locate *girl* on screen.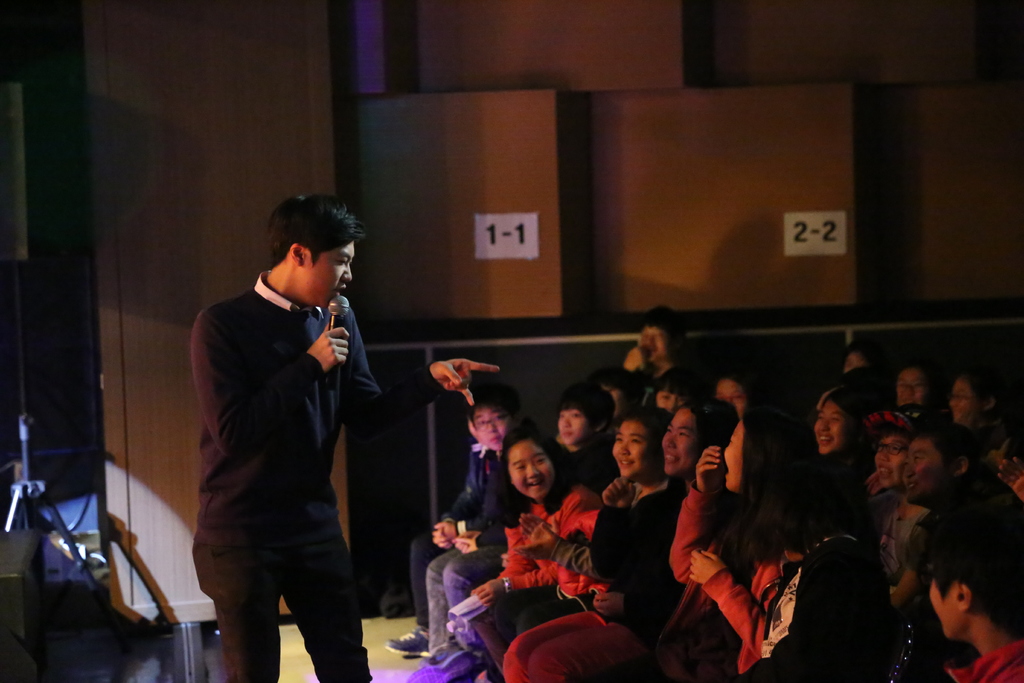
On screen at (x1=806, y1=391, x2=877, y2=494).
